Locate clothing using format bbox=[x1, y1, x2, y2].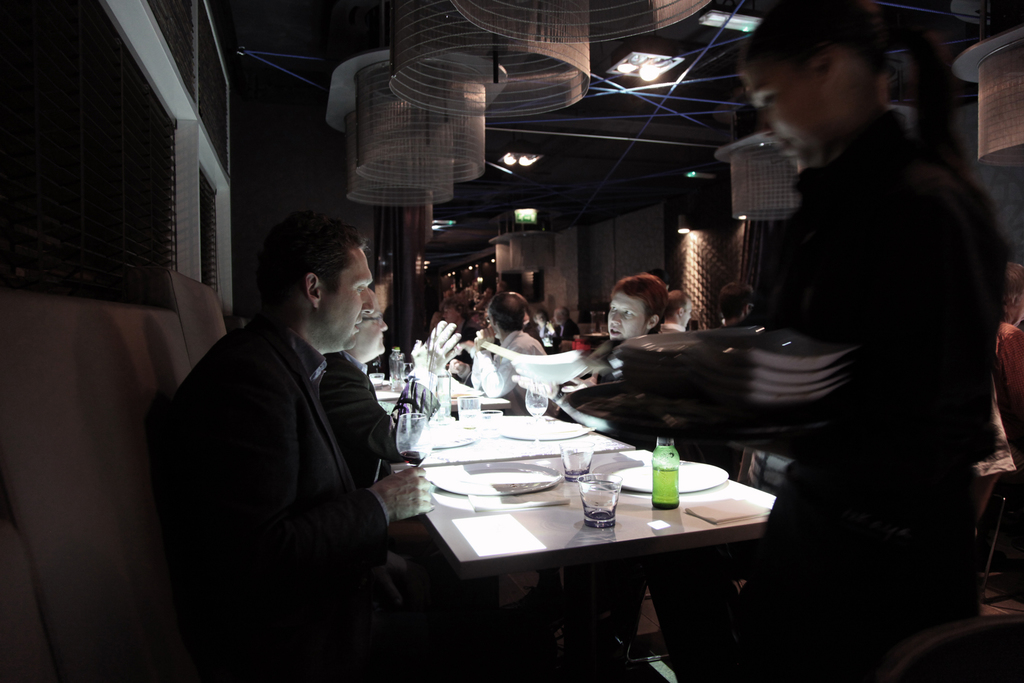
bbox=[461, 329, 546, 409].
